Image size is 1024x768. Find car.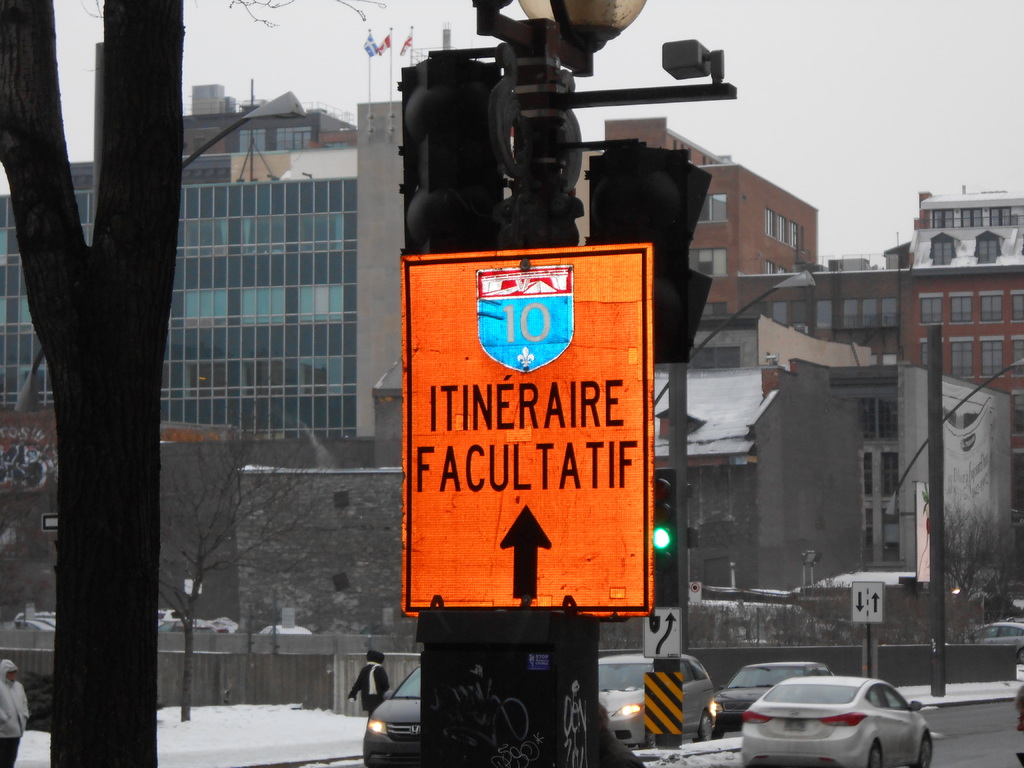
bbox=[362, 664, 424, 765].
